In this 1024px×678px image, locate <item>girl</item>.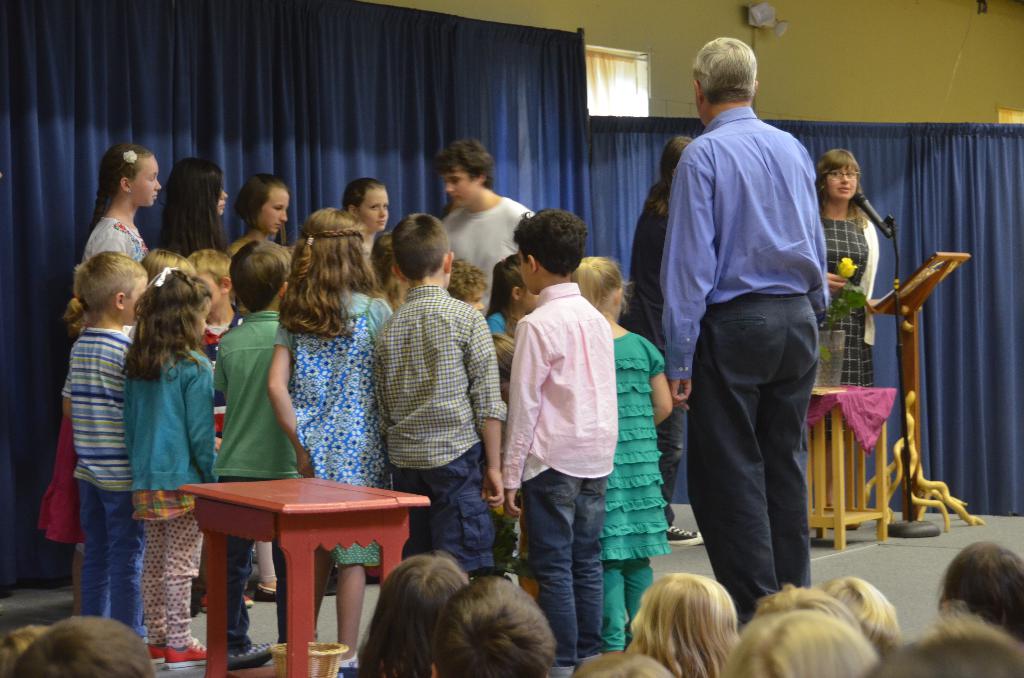
Bounding box: [573, 254, 670, 659].
